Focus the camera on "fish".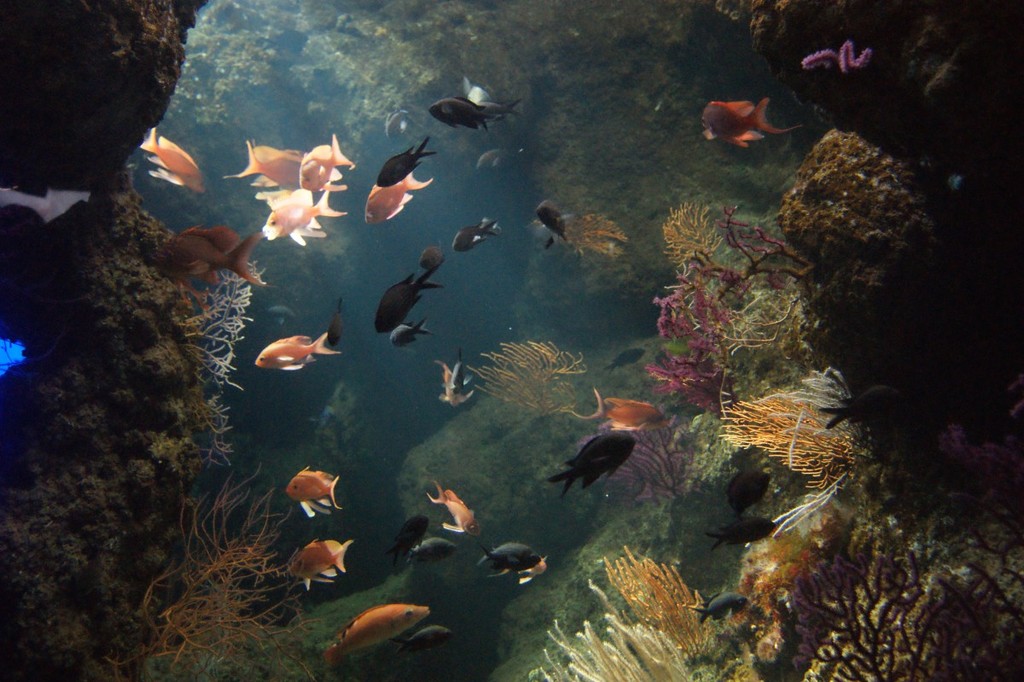
Focus region: [297,135,358,194].
